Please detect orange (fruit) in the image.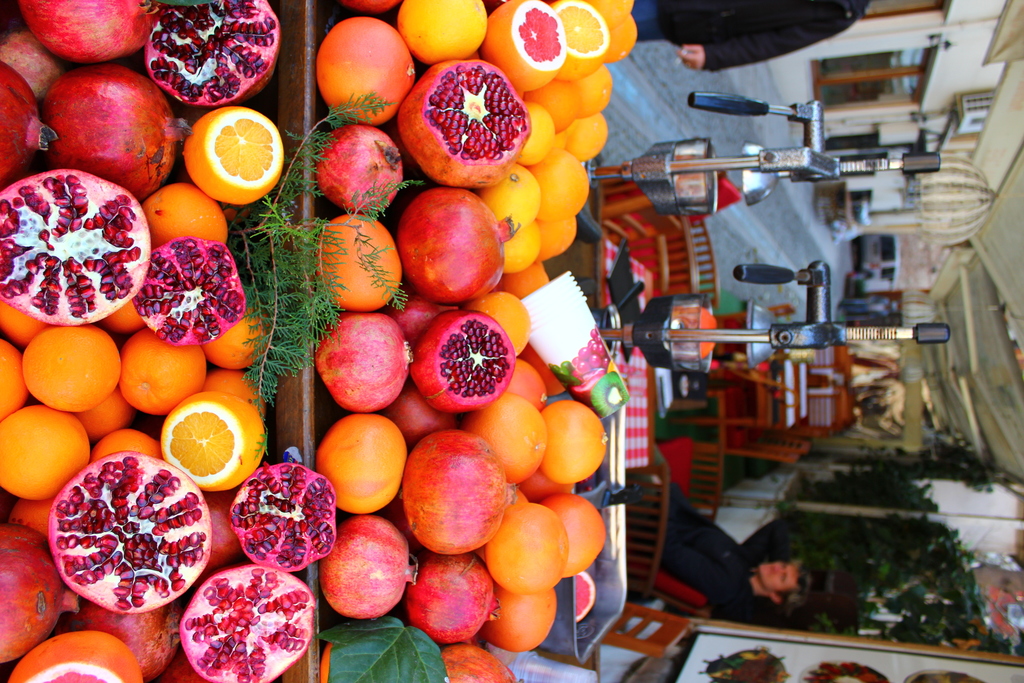
539:497:609:580.
